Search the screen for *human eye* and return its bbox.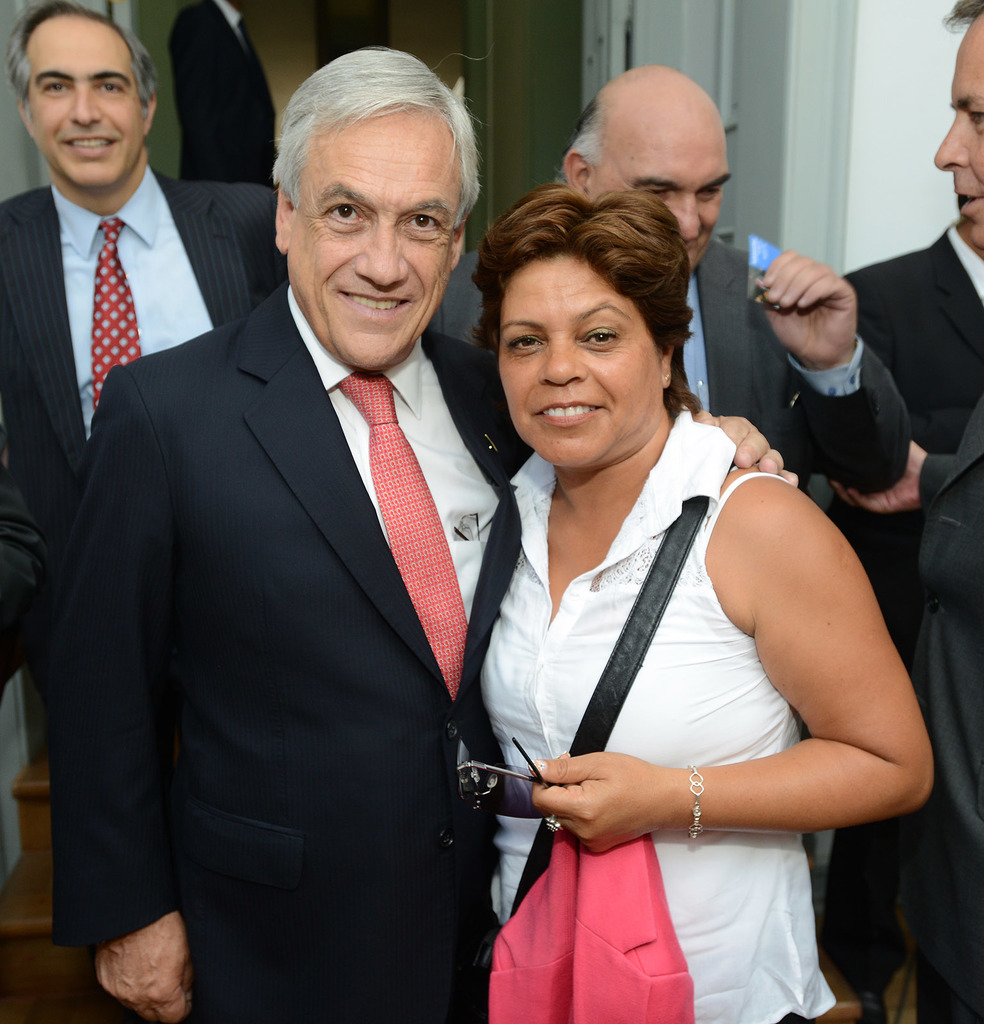
Found: box(96, 78, 124, 99).
